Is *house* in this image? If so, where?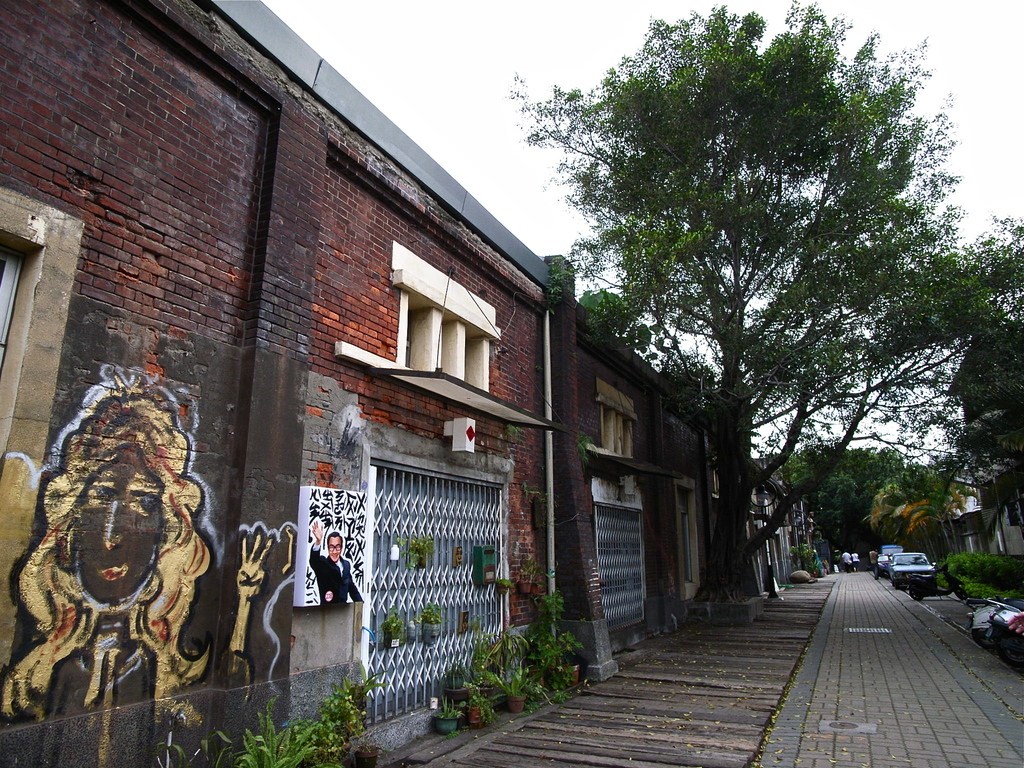
Yes, at bbox(24, 12, 702, 746).
